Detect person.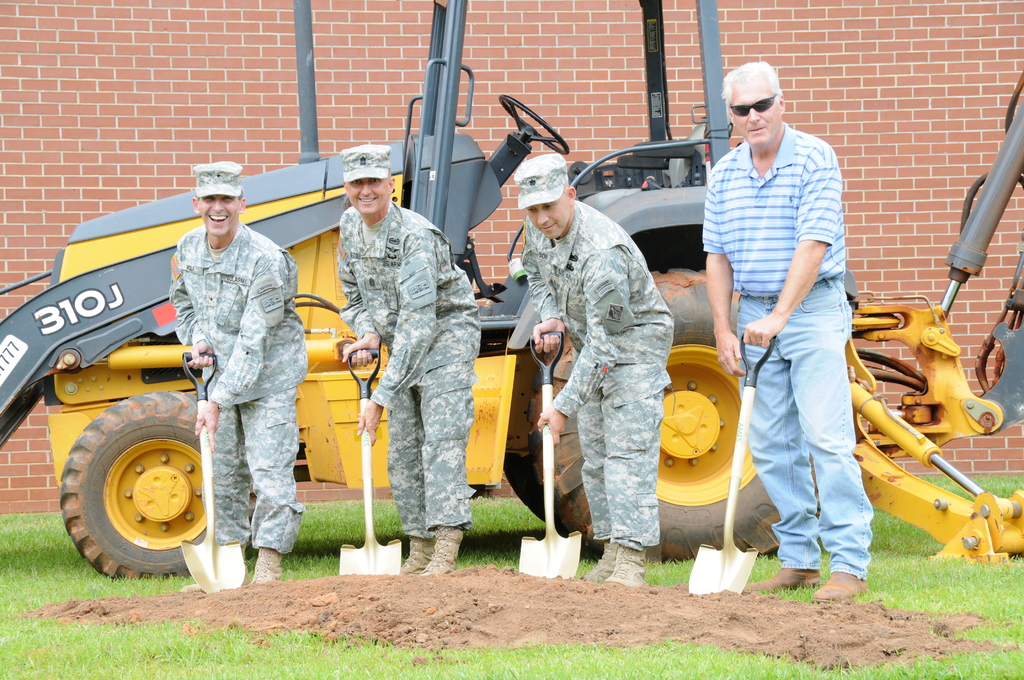
Detected at (x1=513, y1=152, x2=676, y2=590).
